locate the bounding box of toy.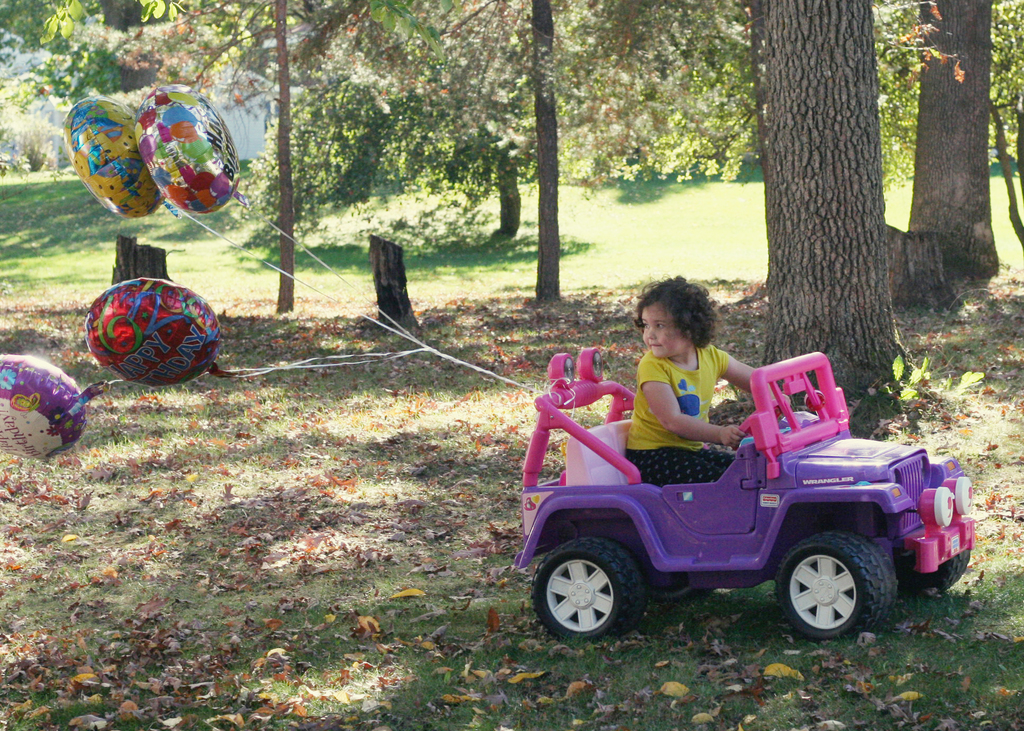
Bounding box: (left=536, top=323, right=950, bottom=650).
